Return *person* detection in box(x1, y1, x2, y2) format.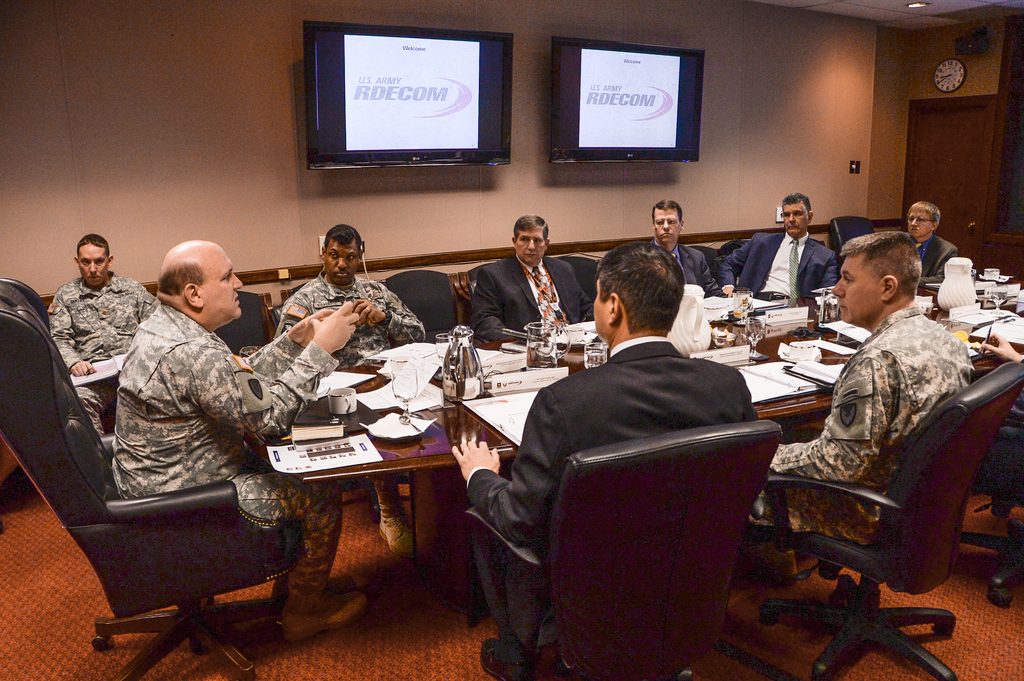
box(454, 241, 759, 677).
